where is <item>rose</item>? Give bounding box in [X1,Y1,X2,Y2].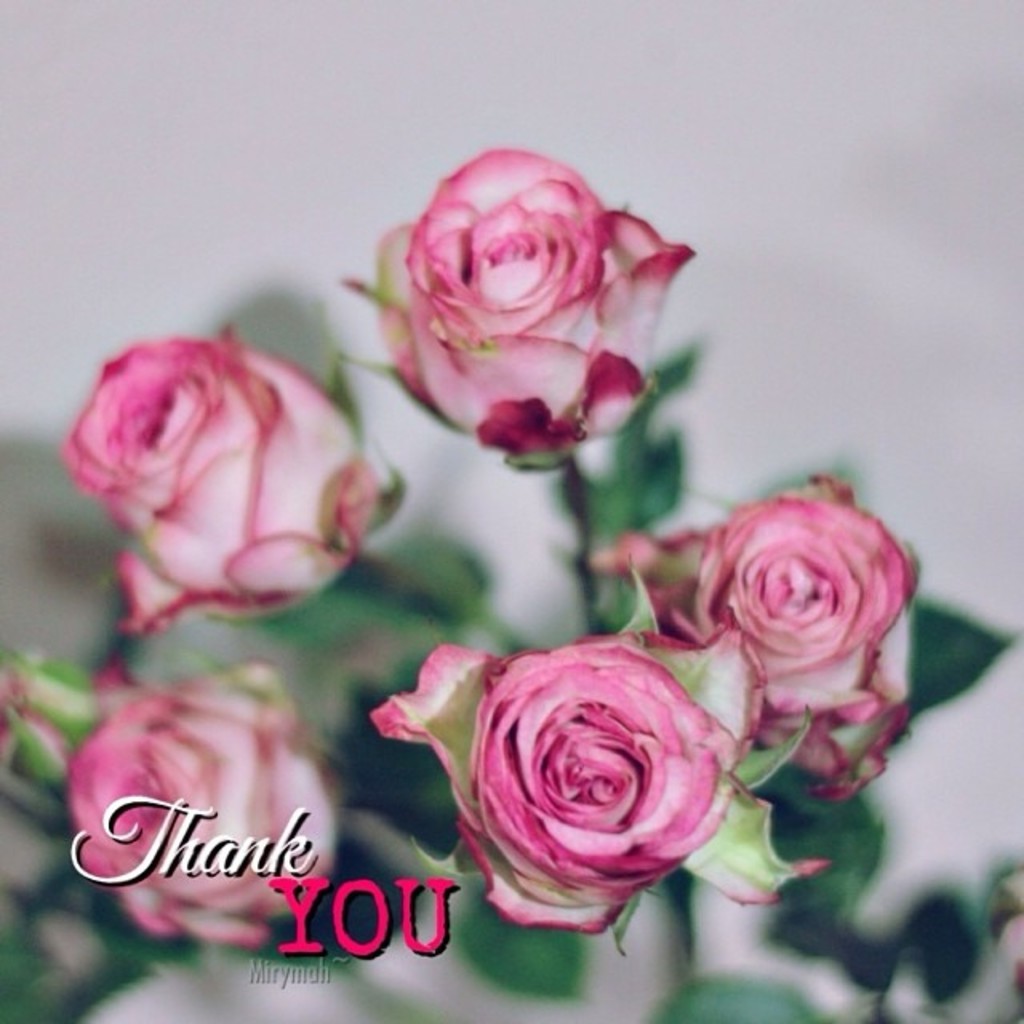
[370,606,822,930].
